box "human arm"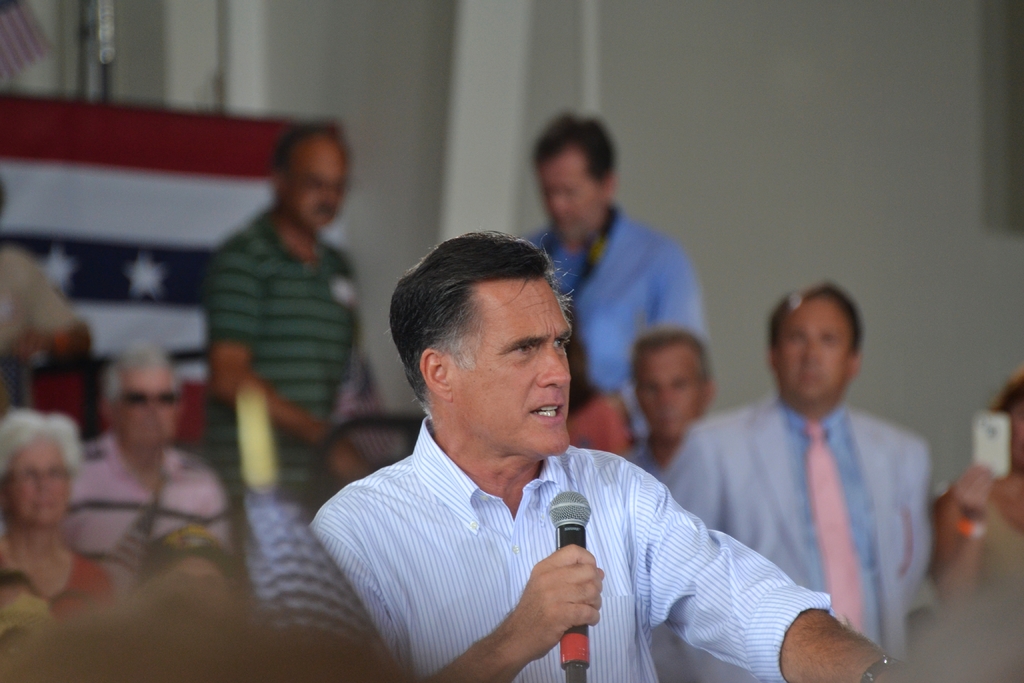
crop(567, 247, 703, 454)
